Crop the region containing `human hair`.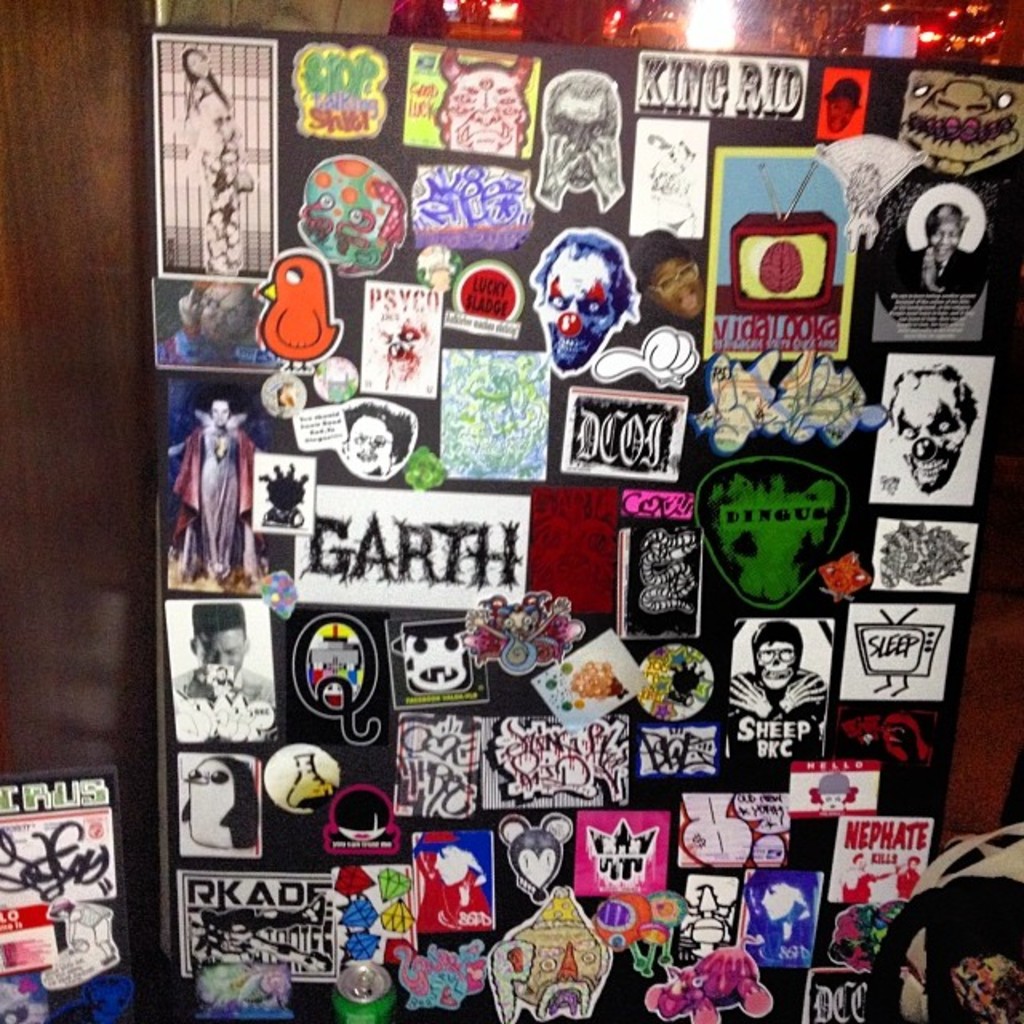
Crop region: region(890, 363, 973, 430).
